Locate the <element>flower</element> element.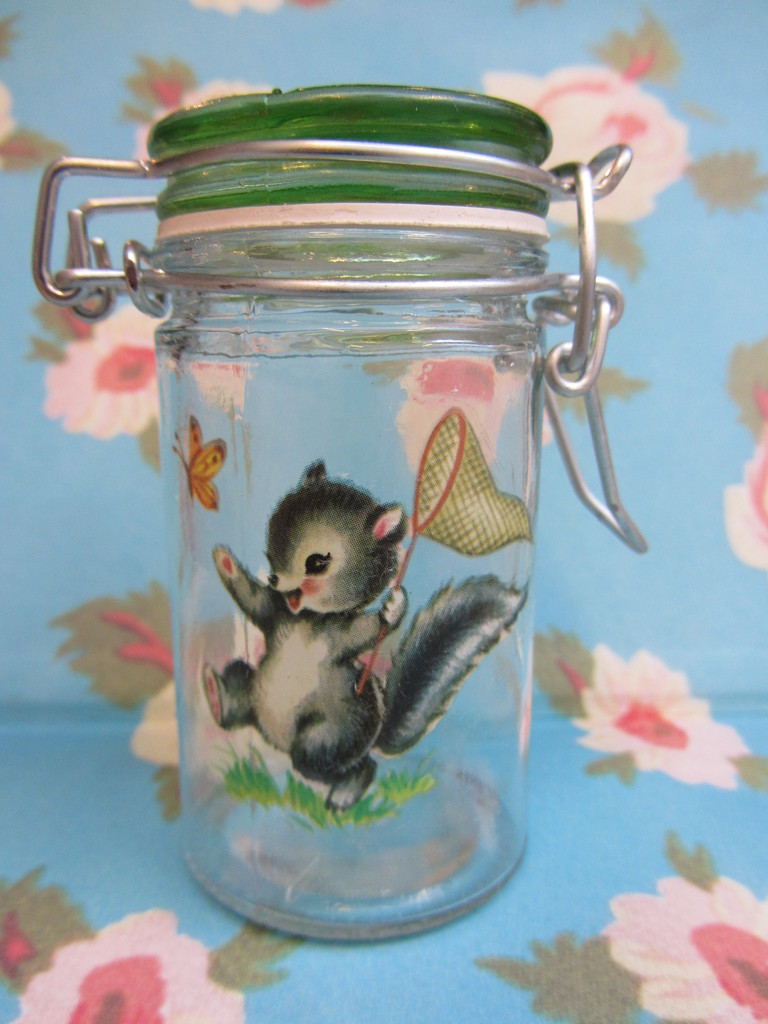
Element bbox: pyautogui.locateOnScreen(484, 63, 687, 221).
